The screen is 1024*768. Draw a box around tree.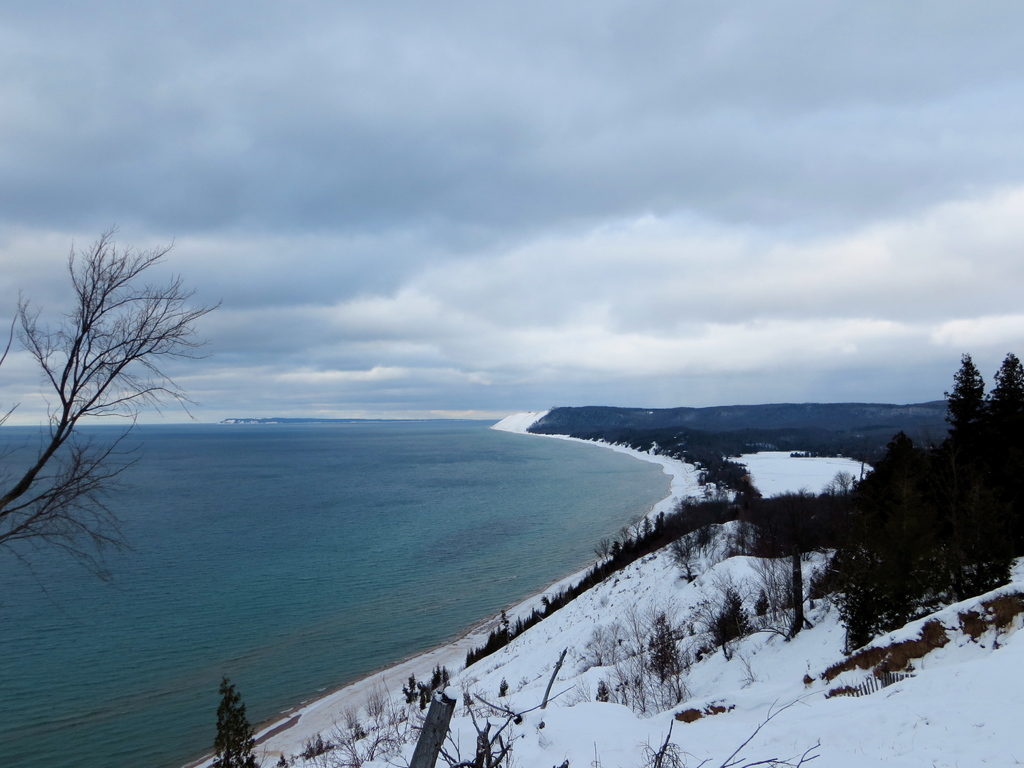
left=986, top=348, right=1023, bottom=484.
